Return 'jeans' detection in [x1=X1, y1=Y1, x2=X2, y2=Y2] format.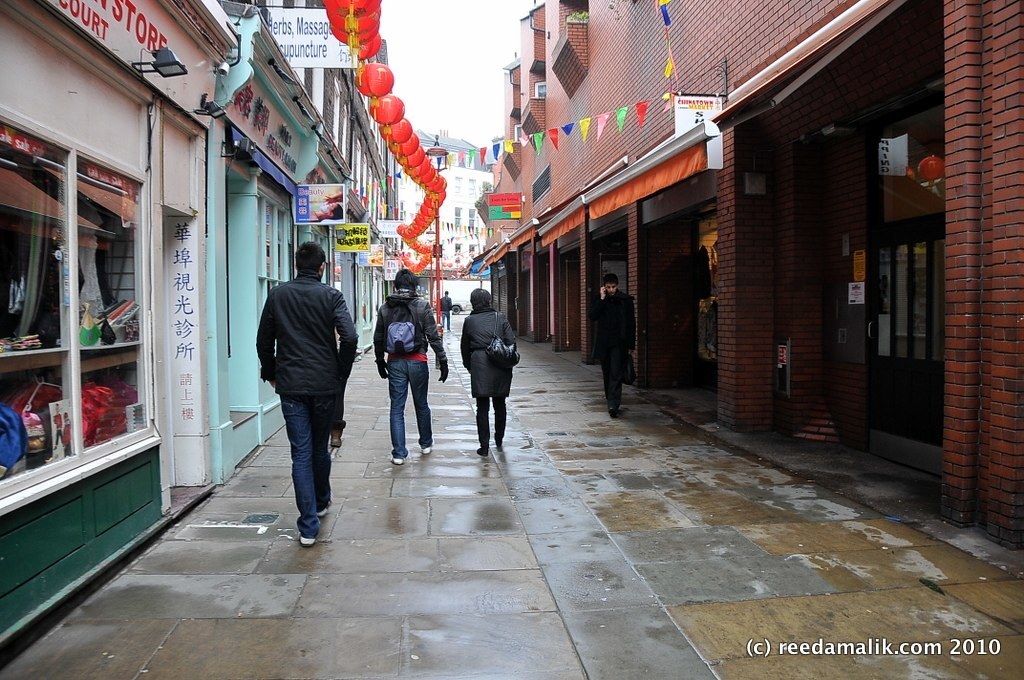
[x1=386, y1=355, x2=434, y2=457].
